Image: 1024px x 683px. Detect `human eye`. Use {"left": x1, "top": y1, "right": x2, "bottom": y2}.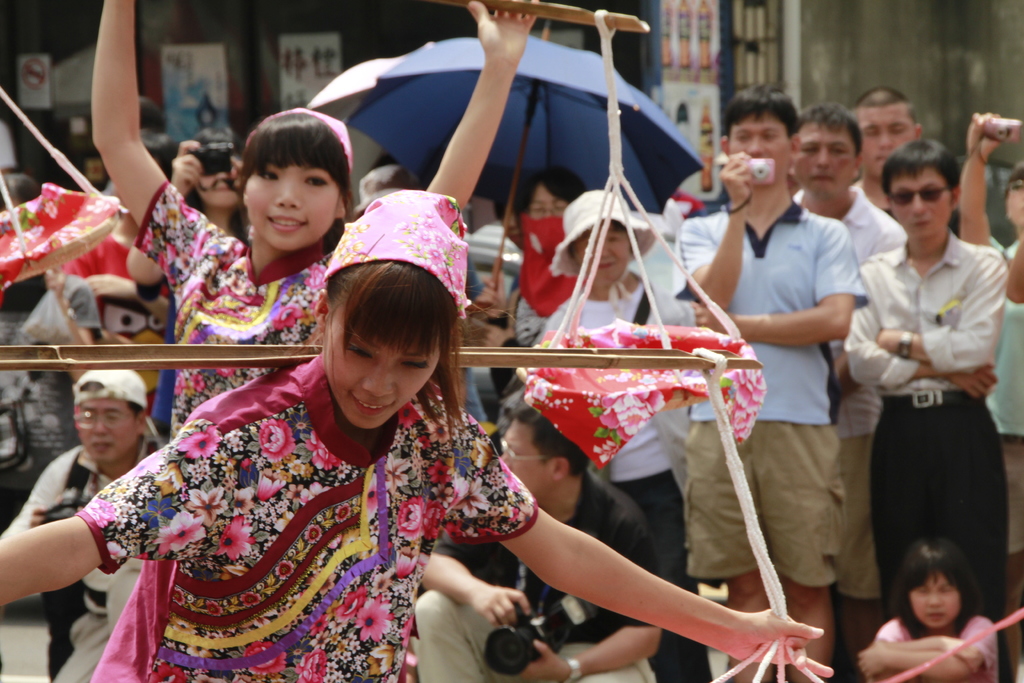
{"left": 348, "top": 340, "right": 370, "bottom": 361}.
